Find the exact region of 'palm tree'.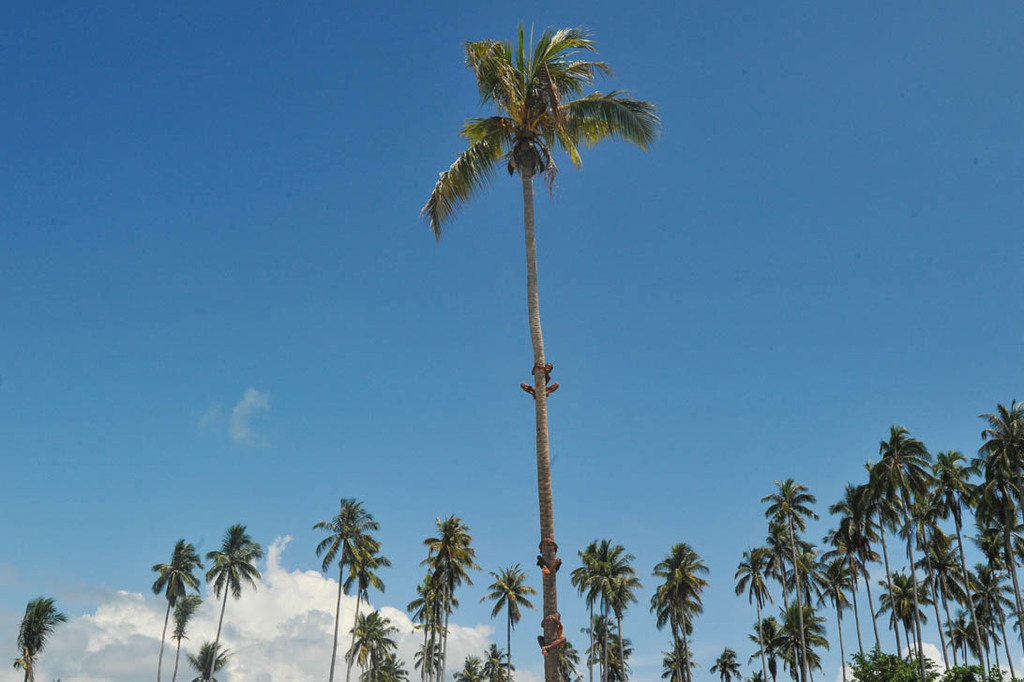
Exact region: BBox(344, 613, 402, 681).
